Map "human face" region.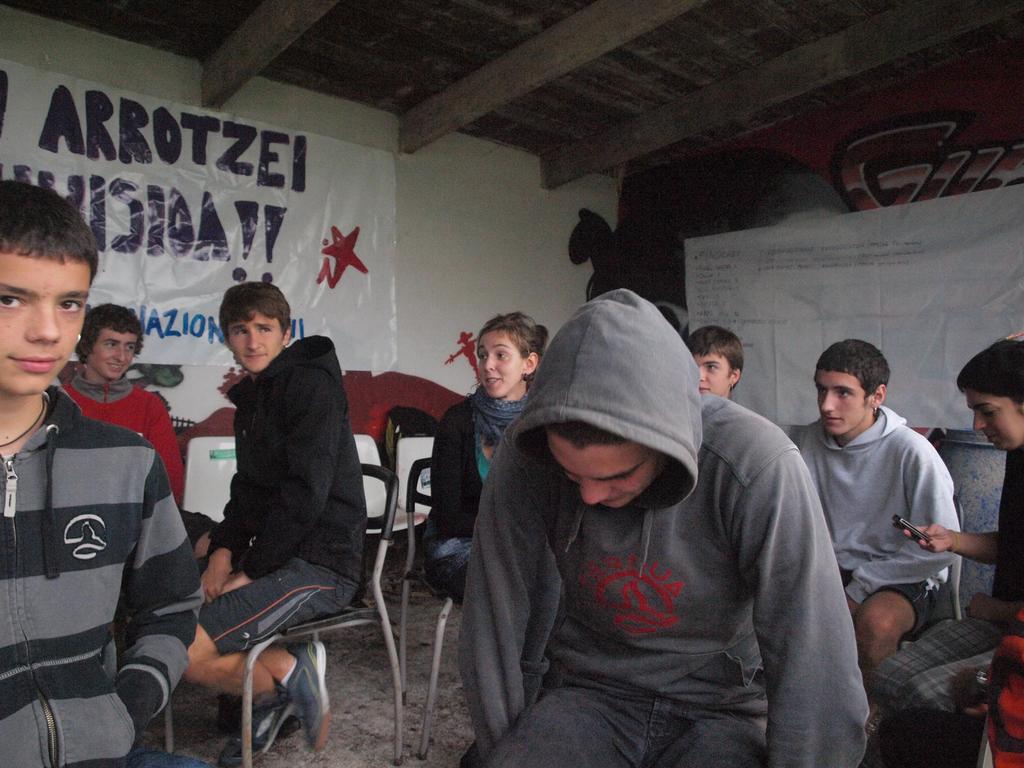
Mapped to (x1=968, y1=385, x2=1023, y2=452).
